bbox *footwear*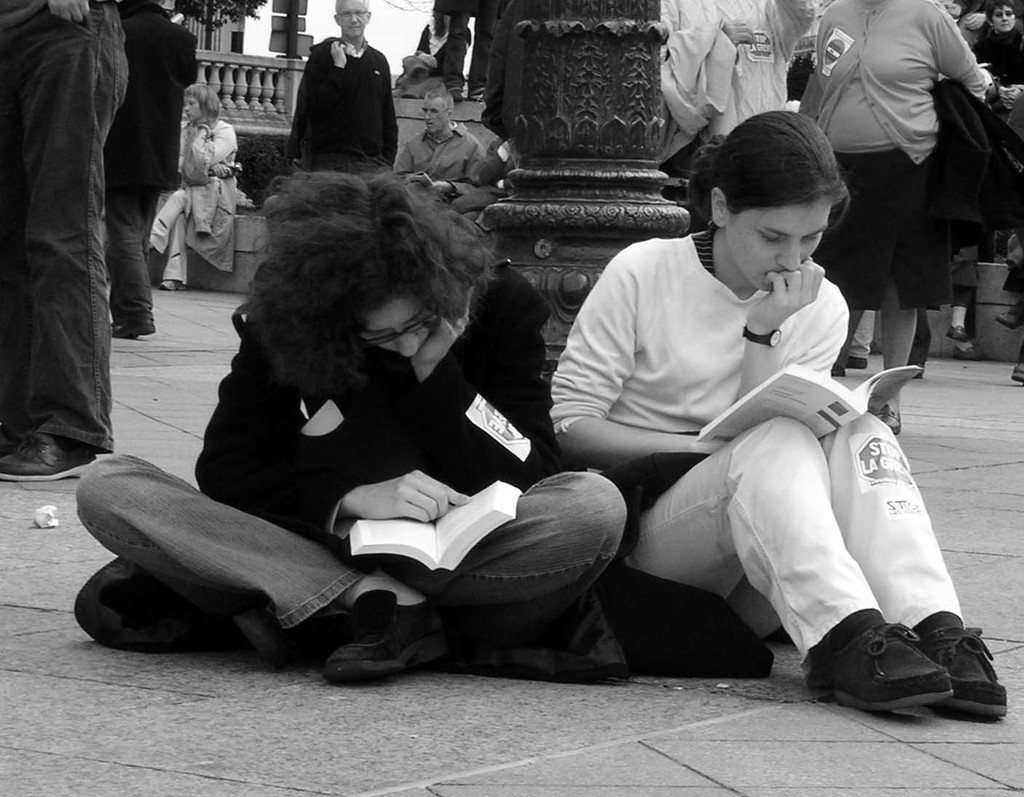
bbox(995, 299, 1023, 330)
